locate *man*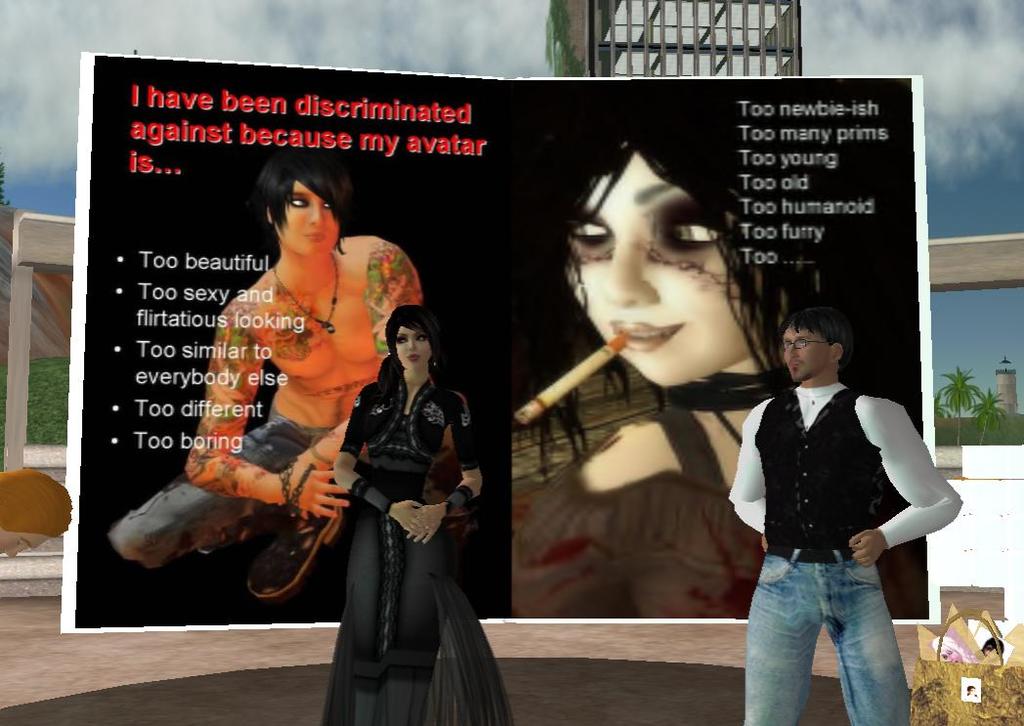
bbox=(718, 303, 962, 725)
